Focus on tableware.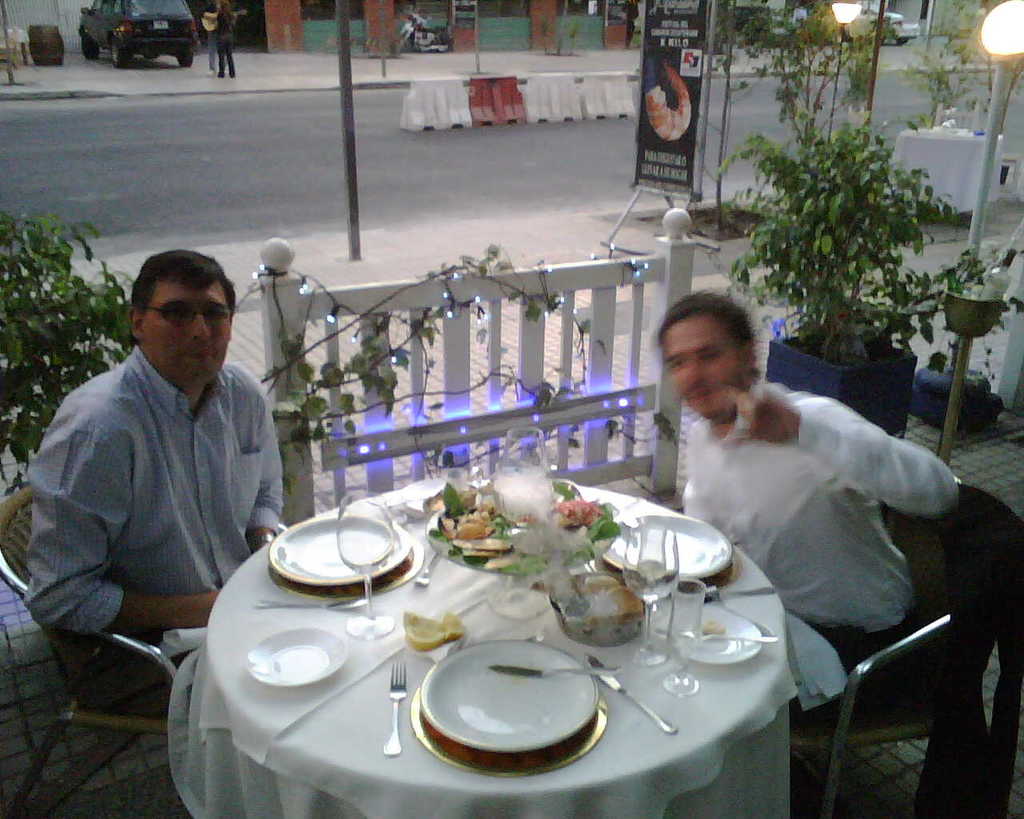
Focused at [x1=252, y1=592, x2=373, y2=614].
